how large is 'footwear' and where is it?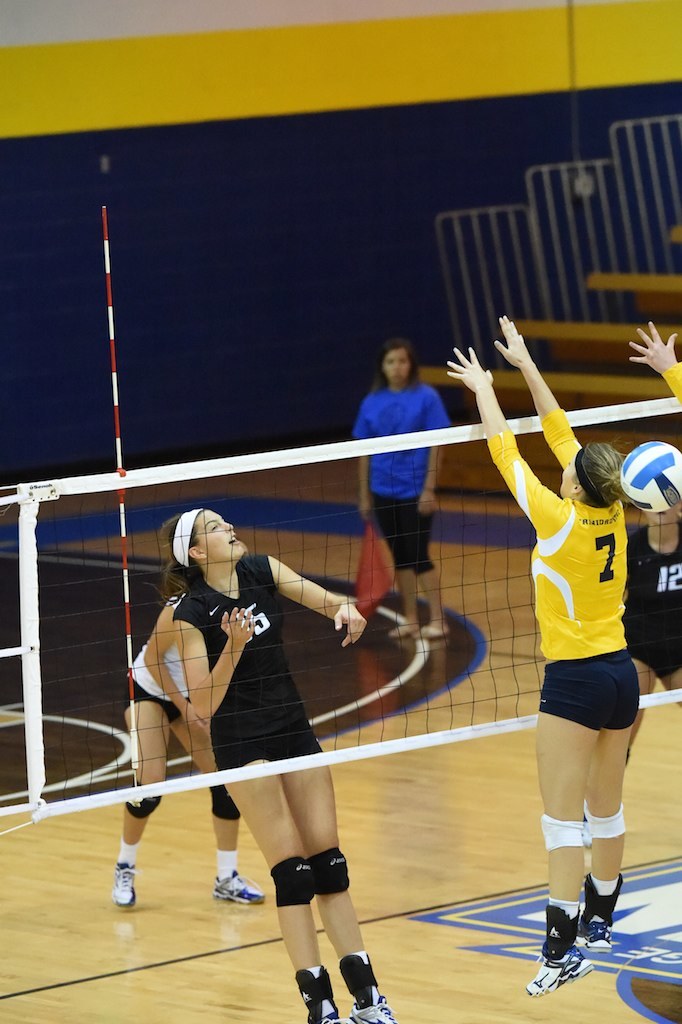
Bounding box: <region>341, 954, 396, 1023</region>.
